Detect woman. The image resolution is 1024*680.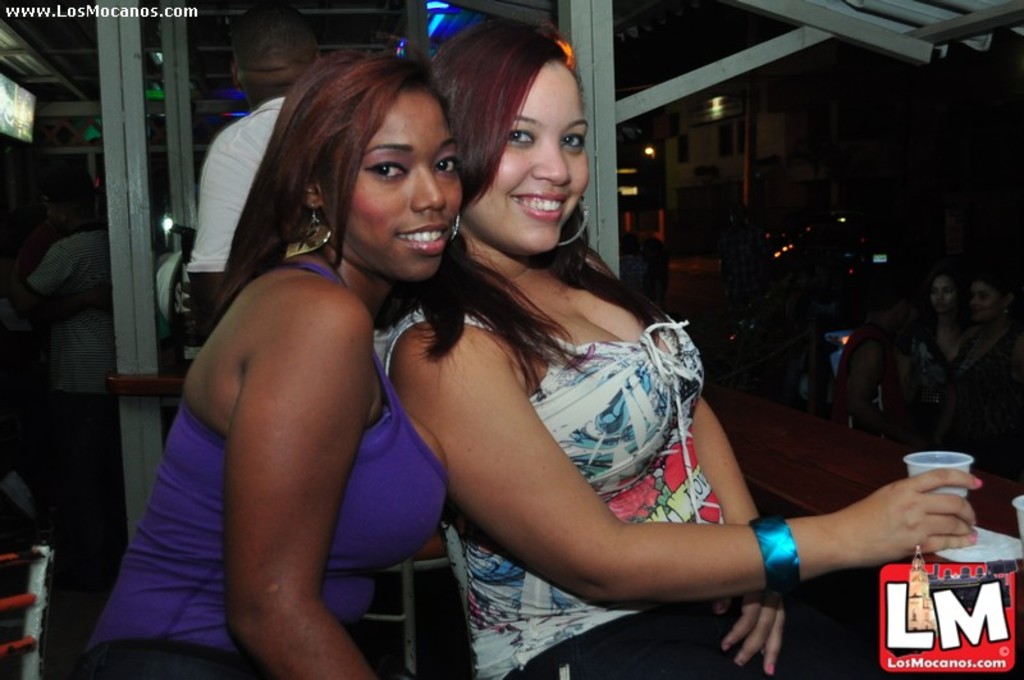
bbox=[365, 68, 851, 656].
